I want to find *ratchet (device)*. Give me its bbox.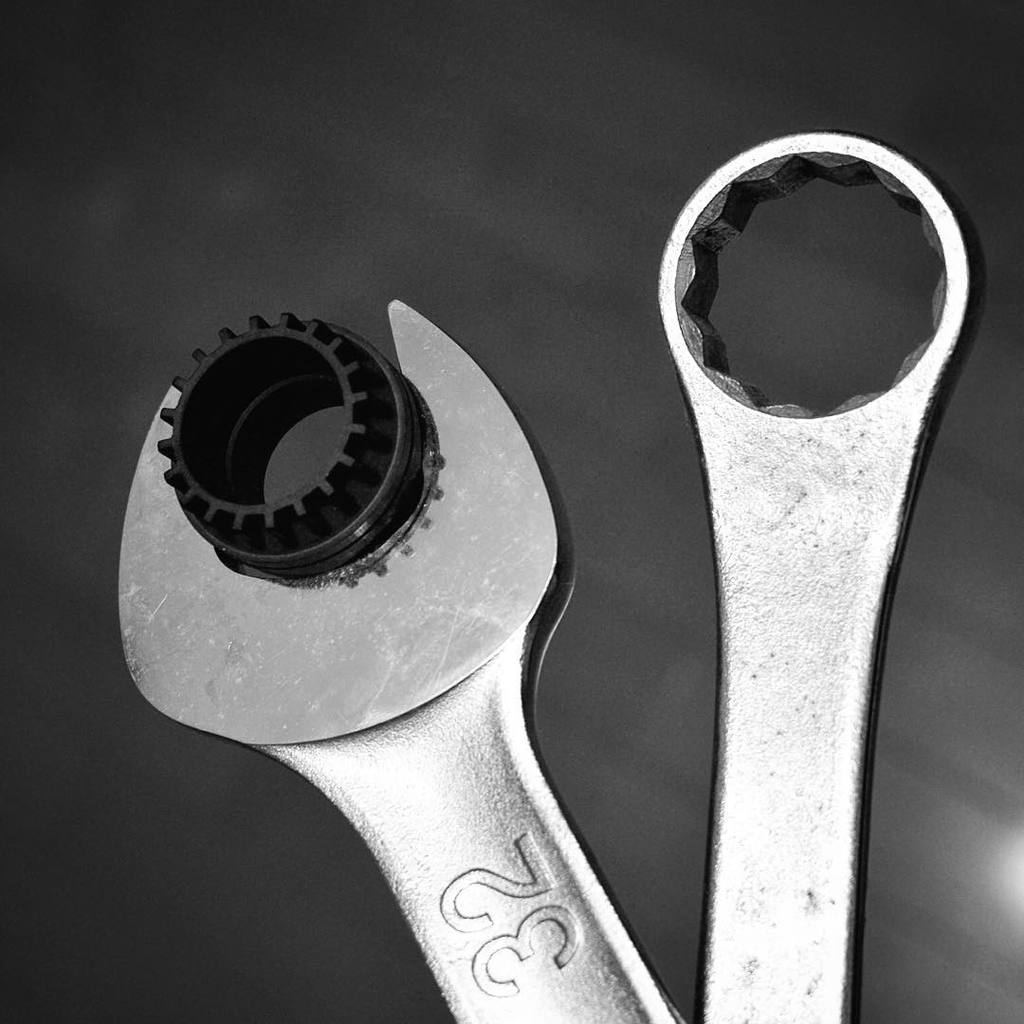
x1=112, y1=287, x2=692, y2=1023.
